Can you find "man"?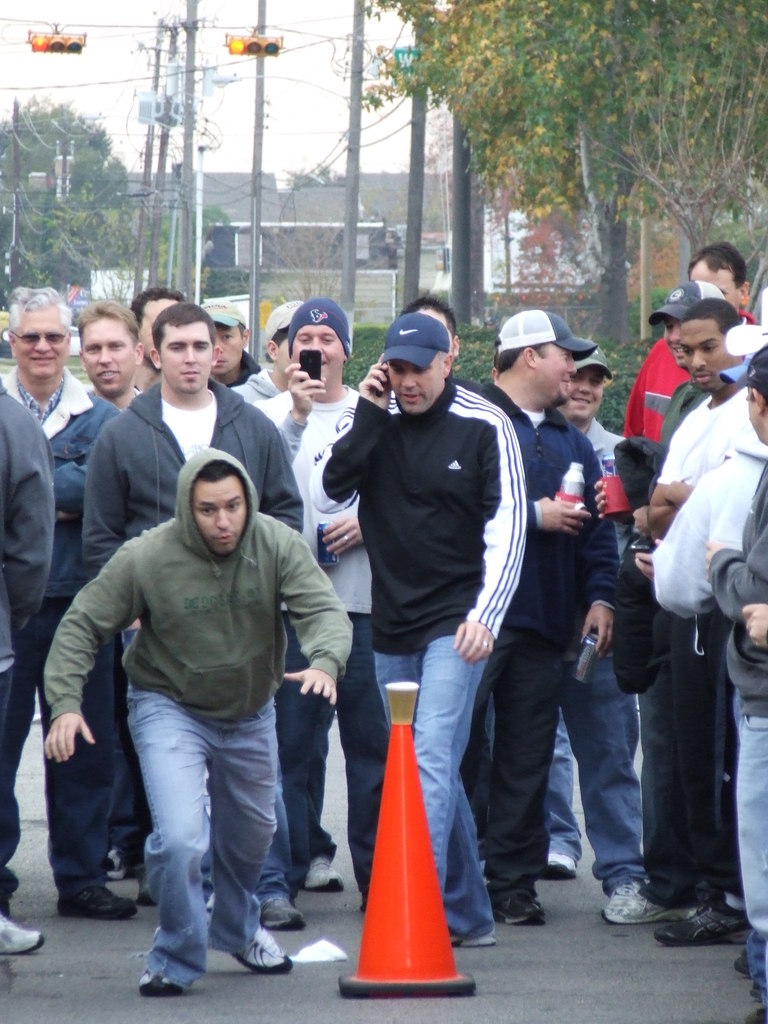
Yes, bounding box: x1=0, y1=376, x2=54, y2=963.
